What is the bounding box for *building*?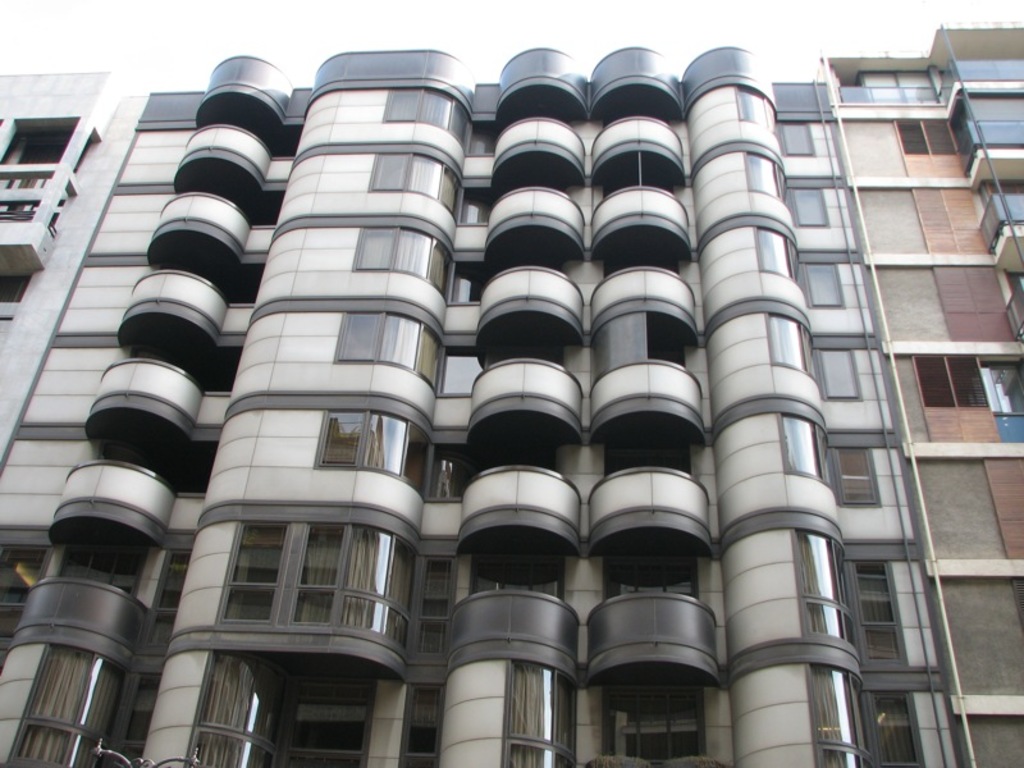
BBox(4, 42, 974, 767).
